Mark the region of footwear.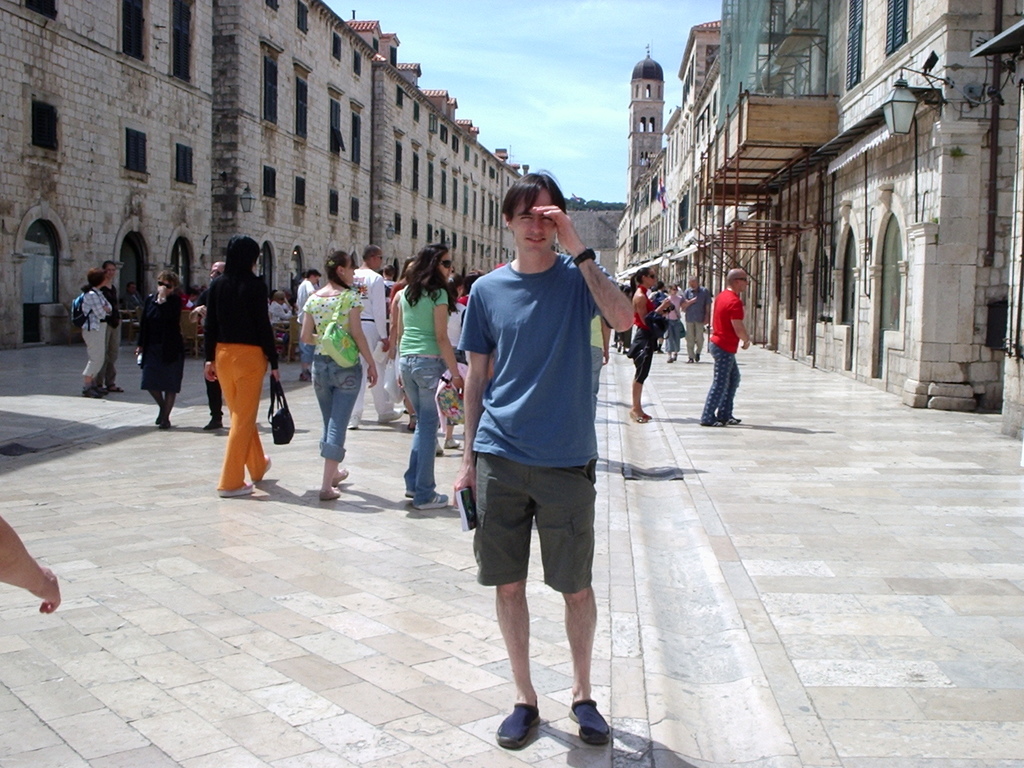
Region: bbox(565, 696, 611, 750).
